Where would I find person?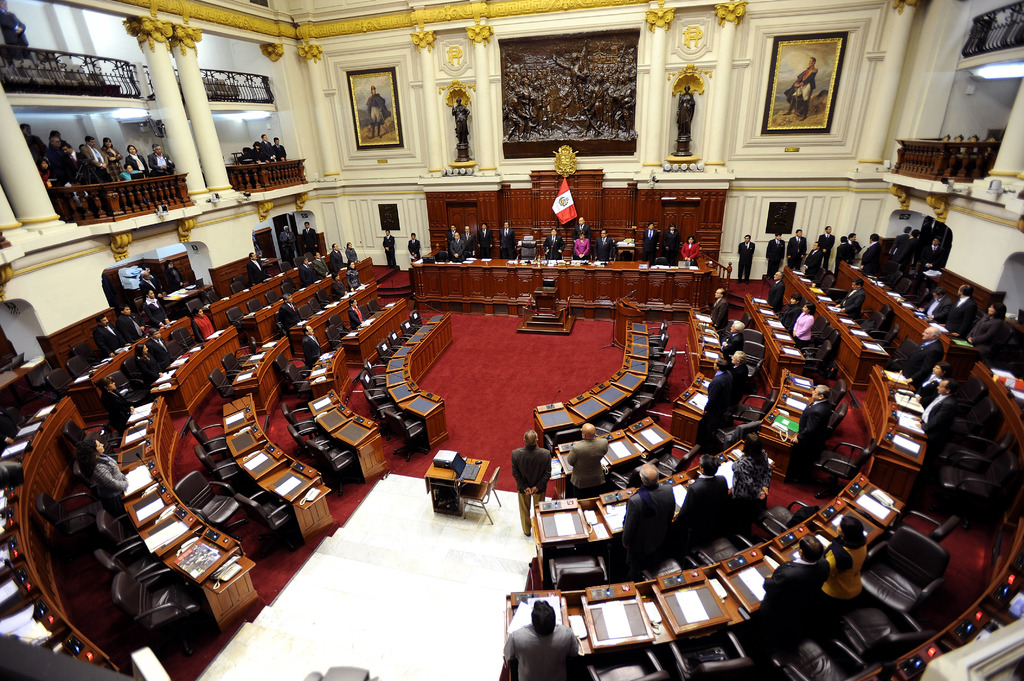
At x1=768, y1=269, x2=788, y2=314.
